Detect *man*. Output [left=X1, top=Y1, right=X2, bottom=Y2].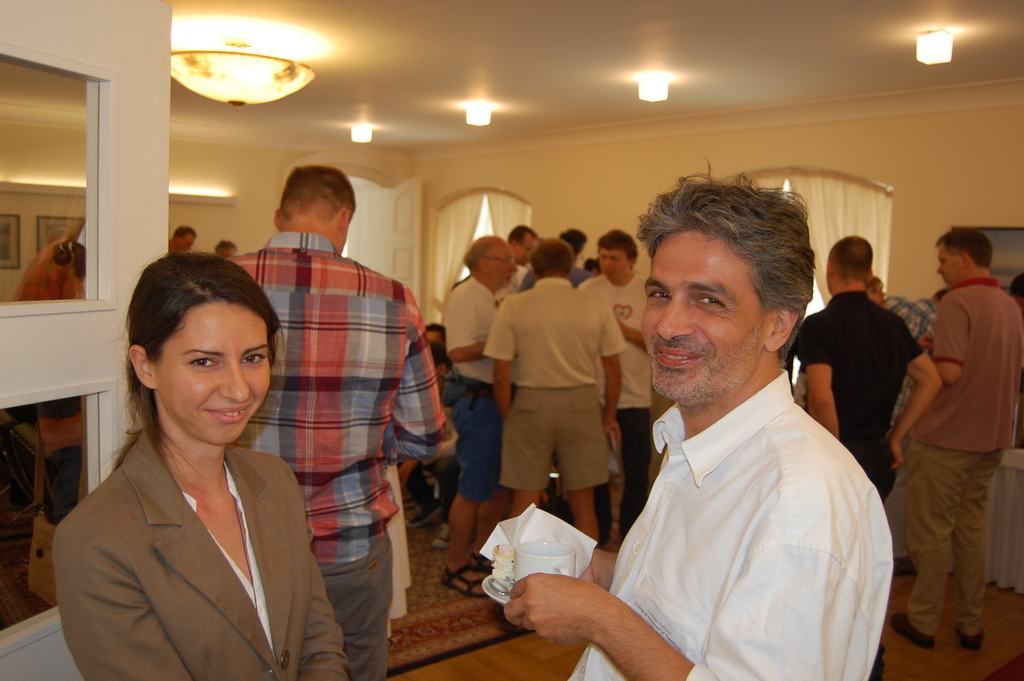
[left=216, top=240, right=239, bottom=261].
